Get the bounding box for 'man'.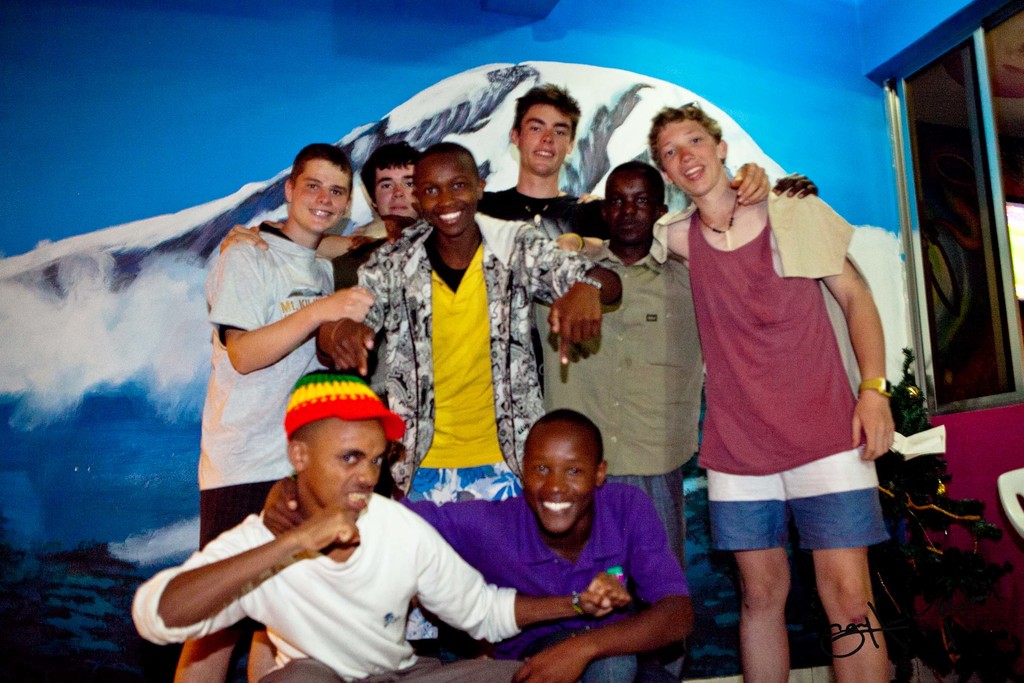
Rect(558, 98, 896, 682).
